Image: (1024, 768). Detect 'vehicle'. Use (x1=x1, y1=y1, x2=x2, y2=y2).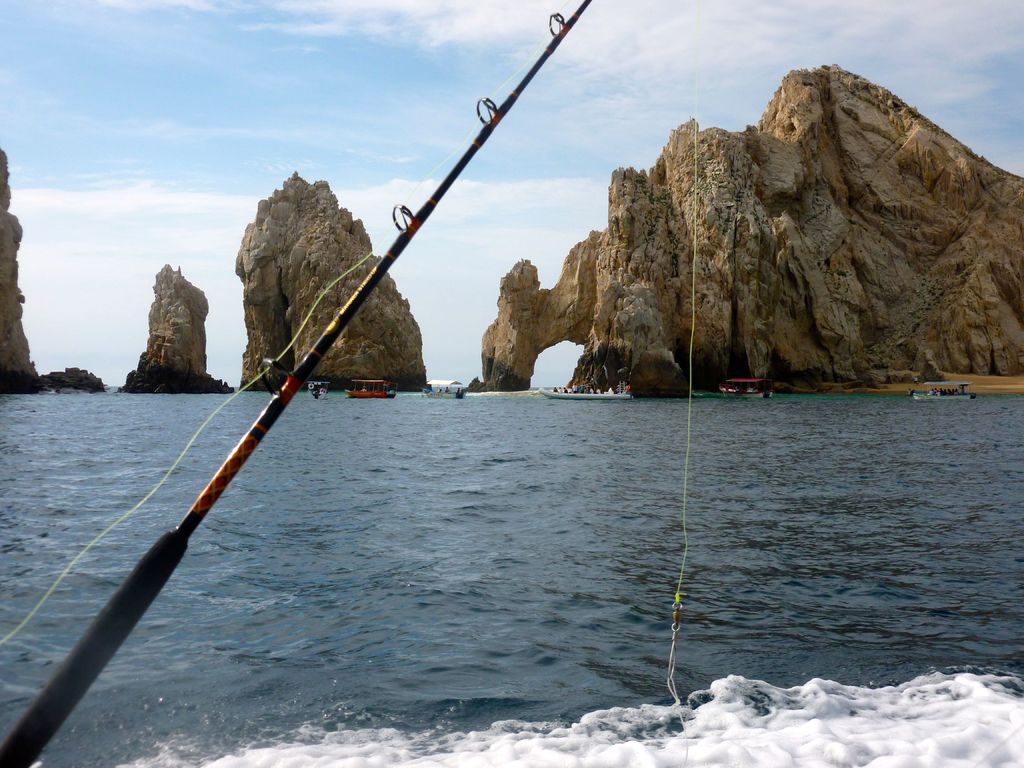
(x1=347, y1=377, x2=397, y2=398).
